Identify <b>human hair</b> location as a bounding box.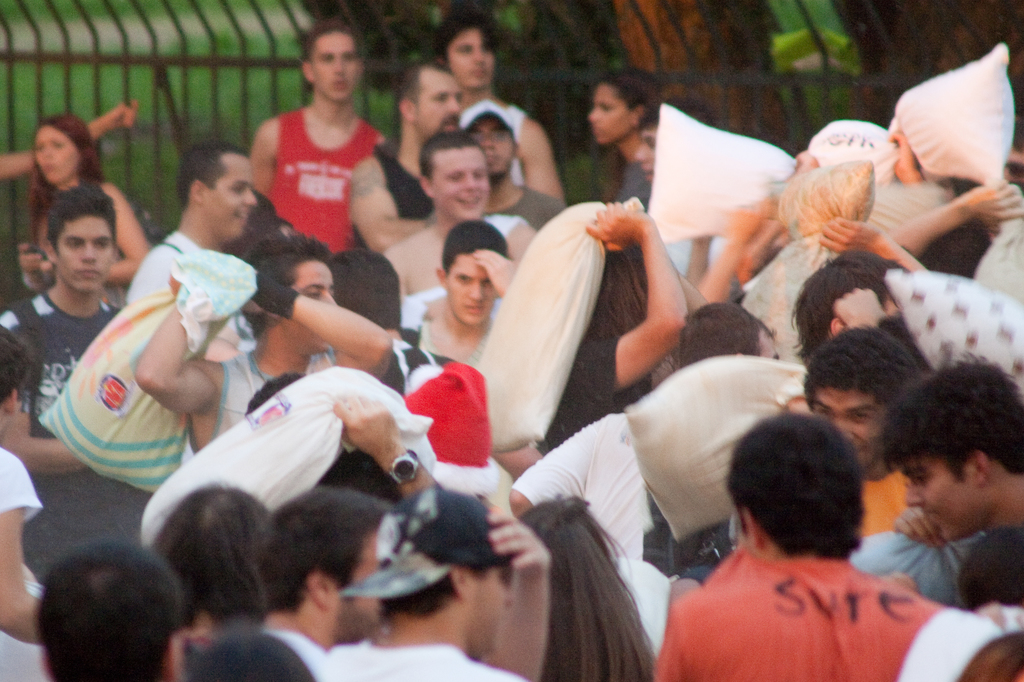
[x1=252, y1=482, x2=395, y2=645].
